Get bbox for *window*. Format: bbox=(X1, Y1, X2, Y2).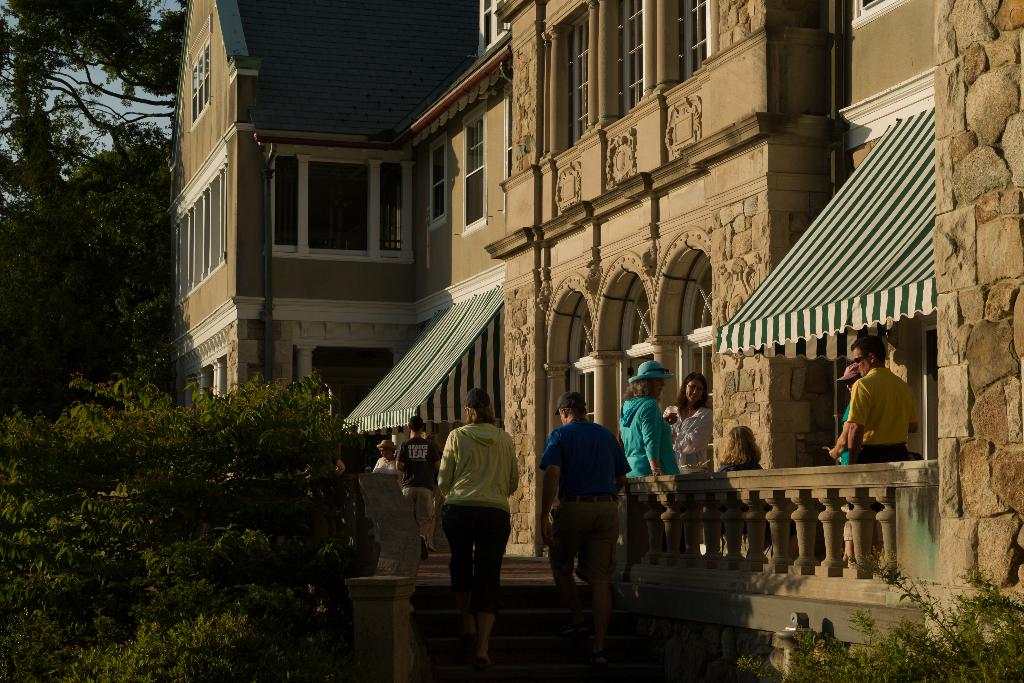
bbox=(461, 108, 494, 243).
